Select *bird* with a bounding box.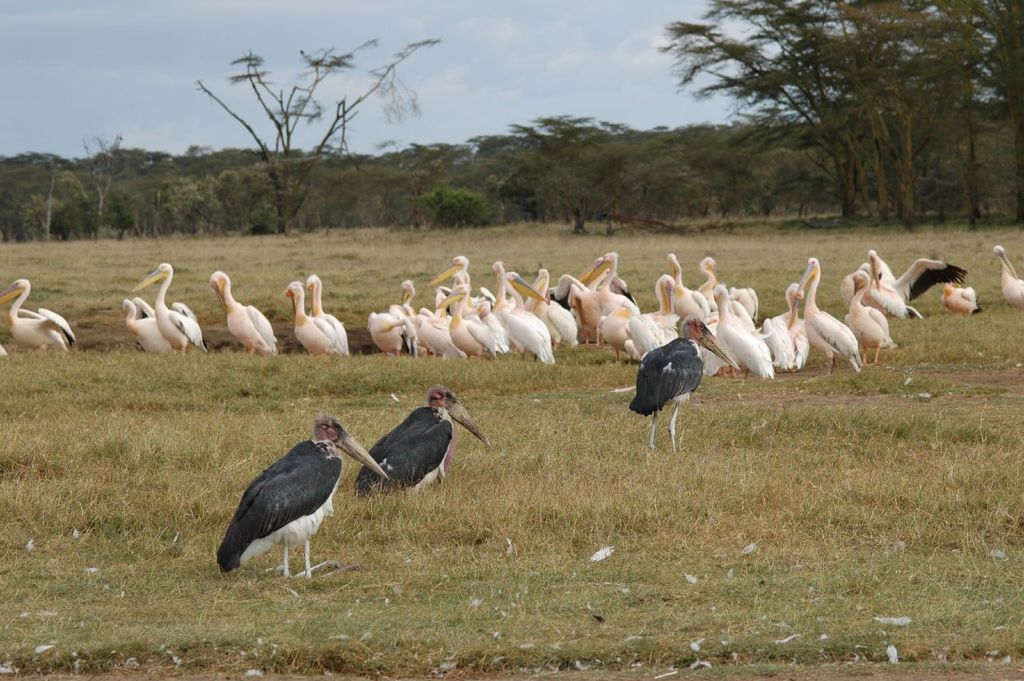
crop(987, 232, 1023, 307).
